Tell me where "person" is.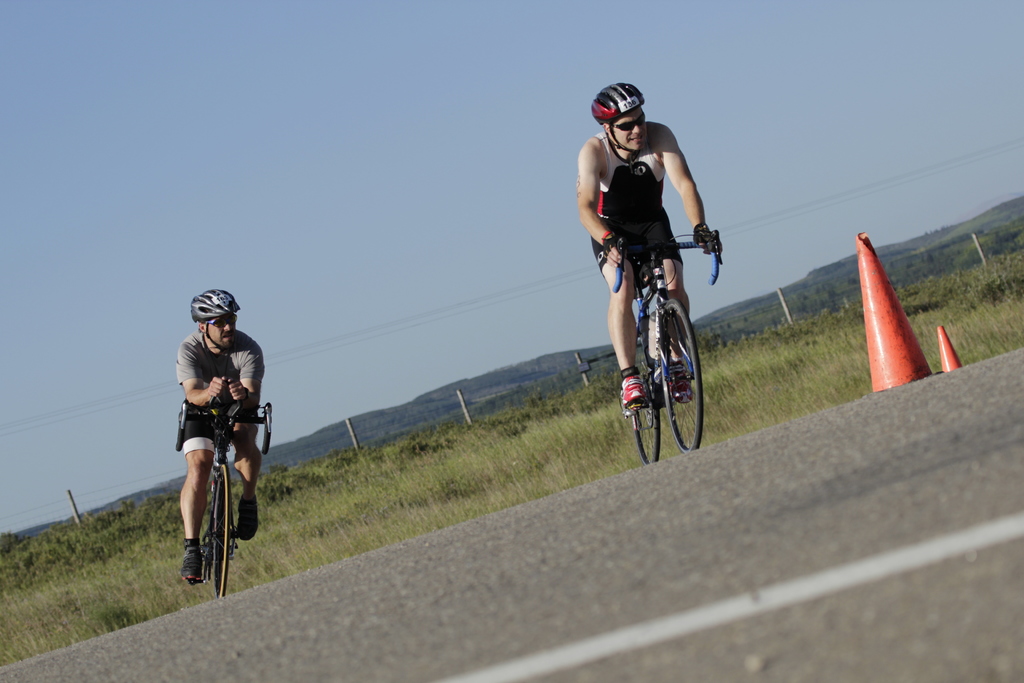
"person" is at bbox=(575, 78, 719, 411).
